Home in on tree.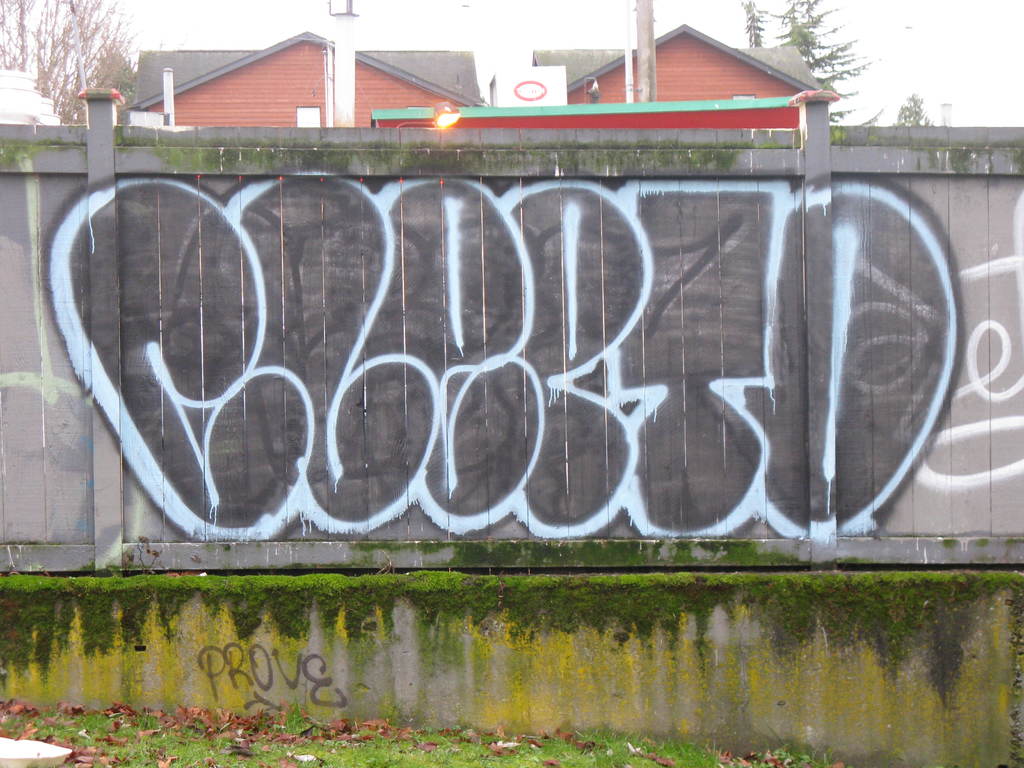
Homed in at (x1=891, y1=94, x2=938, y2=124).
